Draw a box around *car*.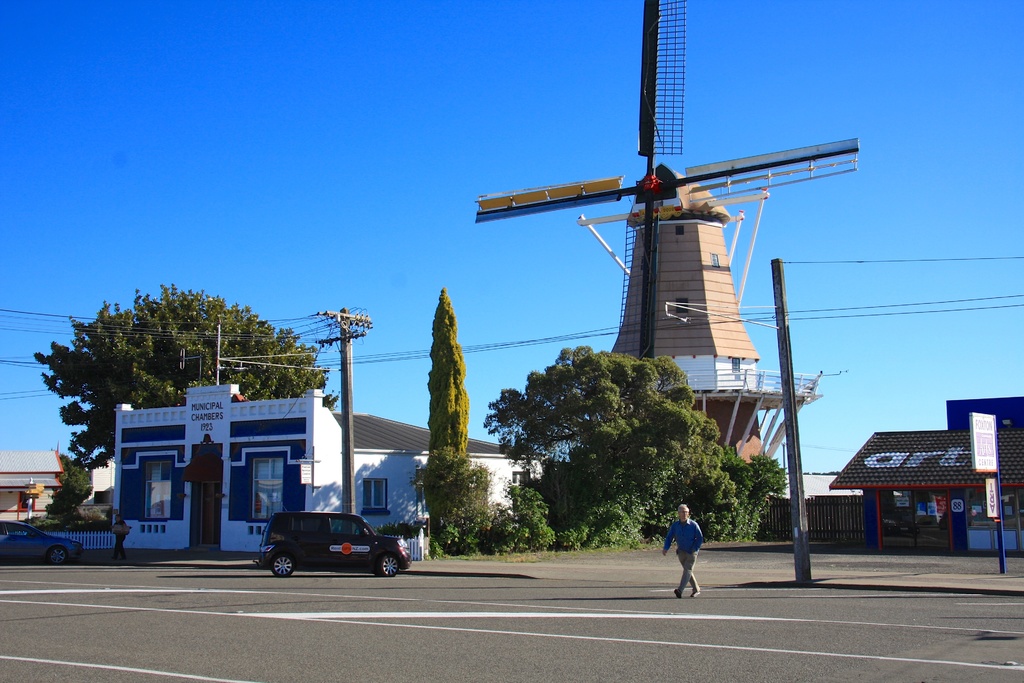
<region>0, 522, 87, 565</region>.
